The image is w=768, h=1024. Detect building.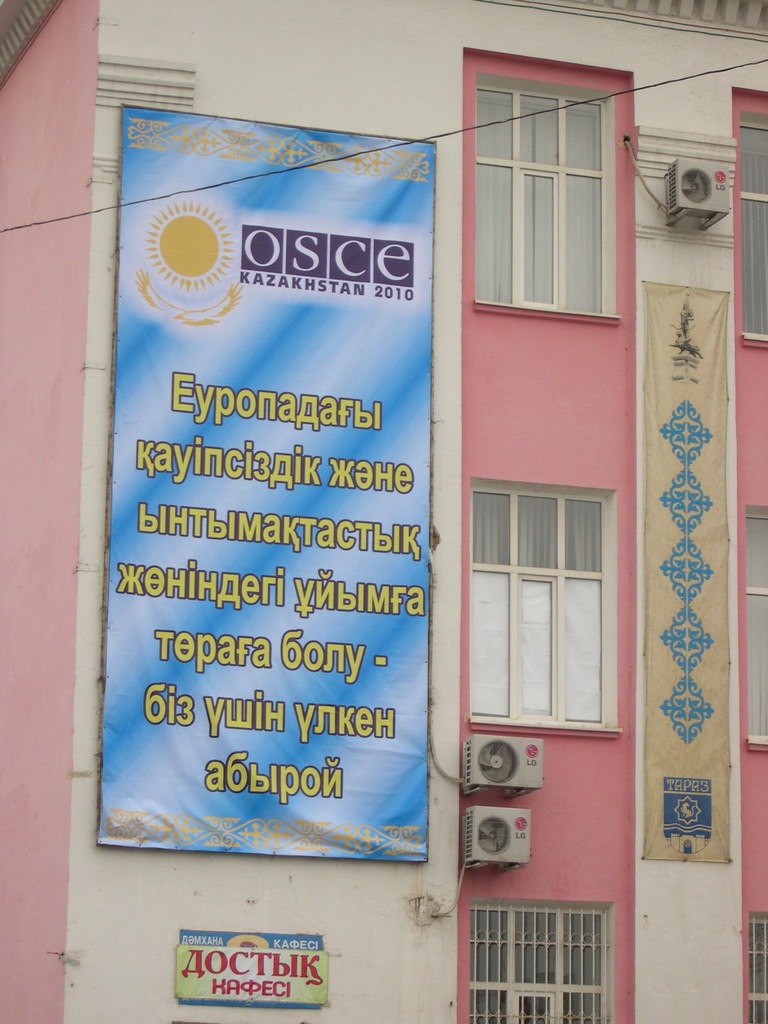
Detection: (0,0,767,1023).
